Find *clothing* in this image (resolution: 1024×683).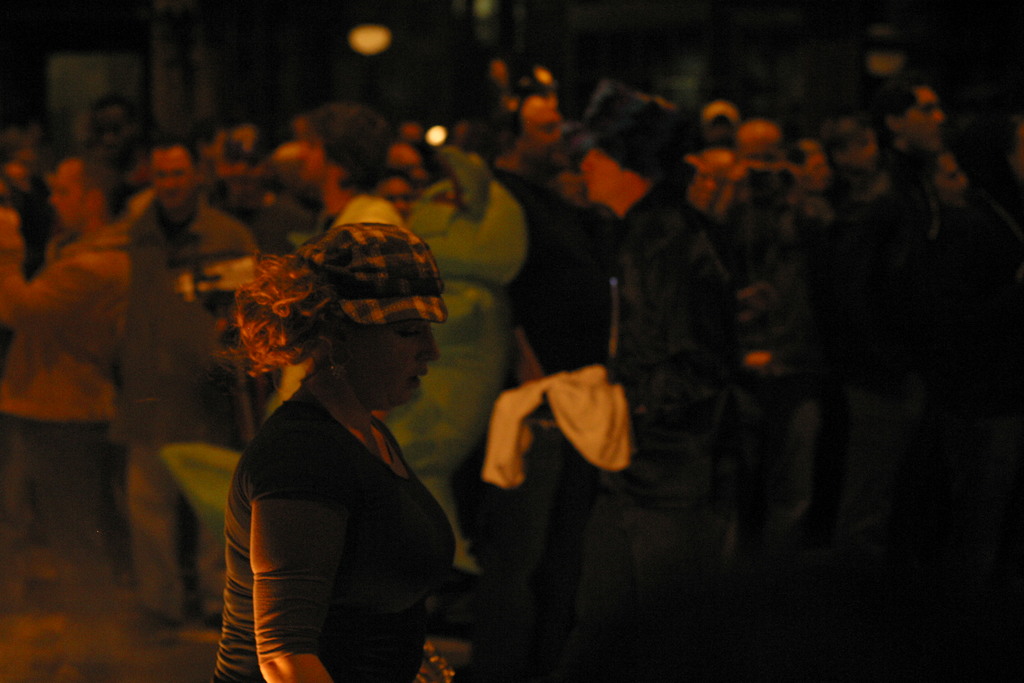
left=122, top=209, right=271, bottom=611.
